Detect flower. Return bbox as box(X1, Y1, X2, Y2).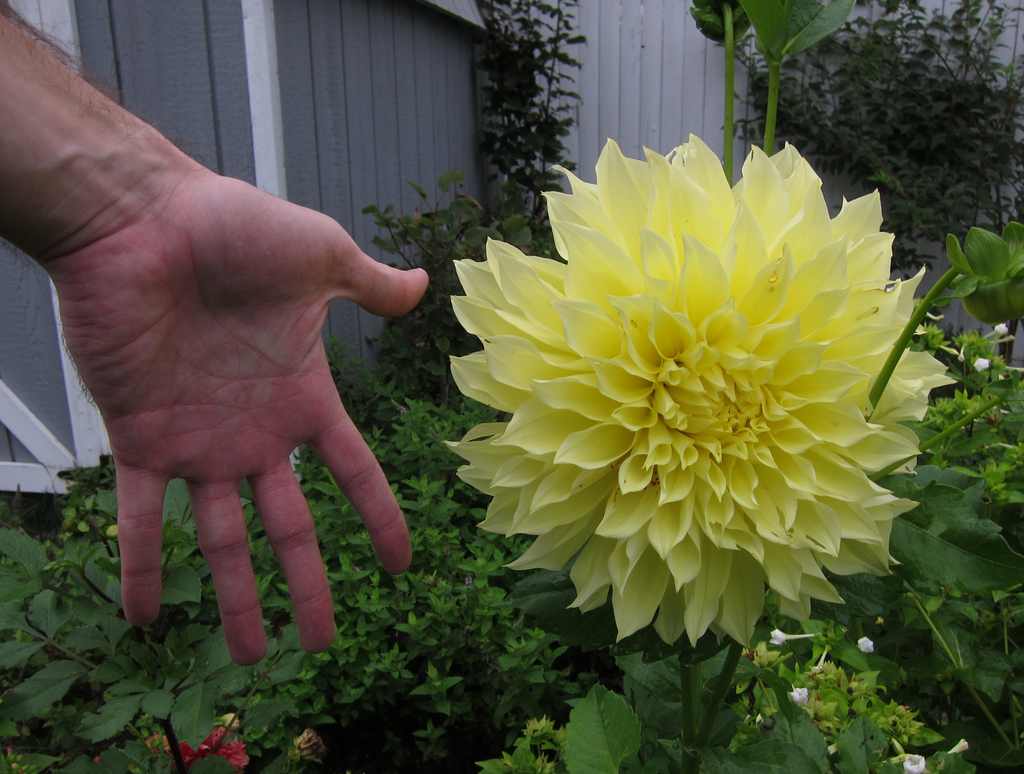
box(989, 323, 1007, 349).
